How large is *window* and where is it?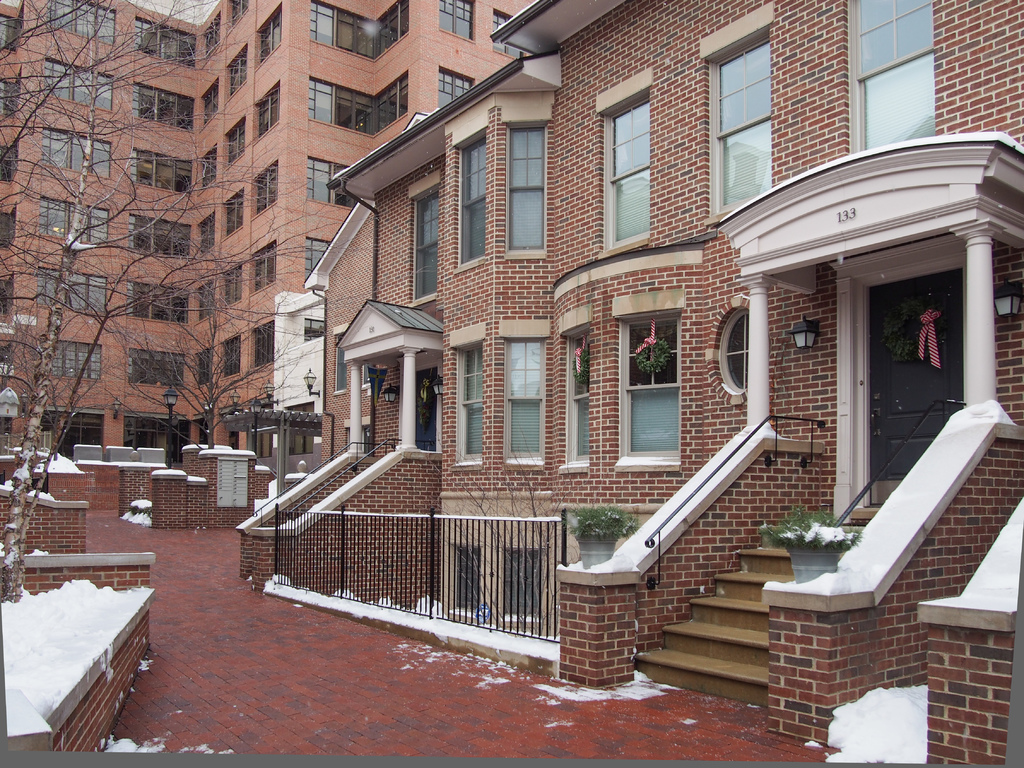
Bounding box: bbox=[222, 330, 239, 379].
